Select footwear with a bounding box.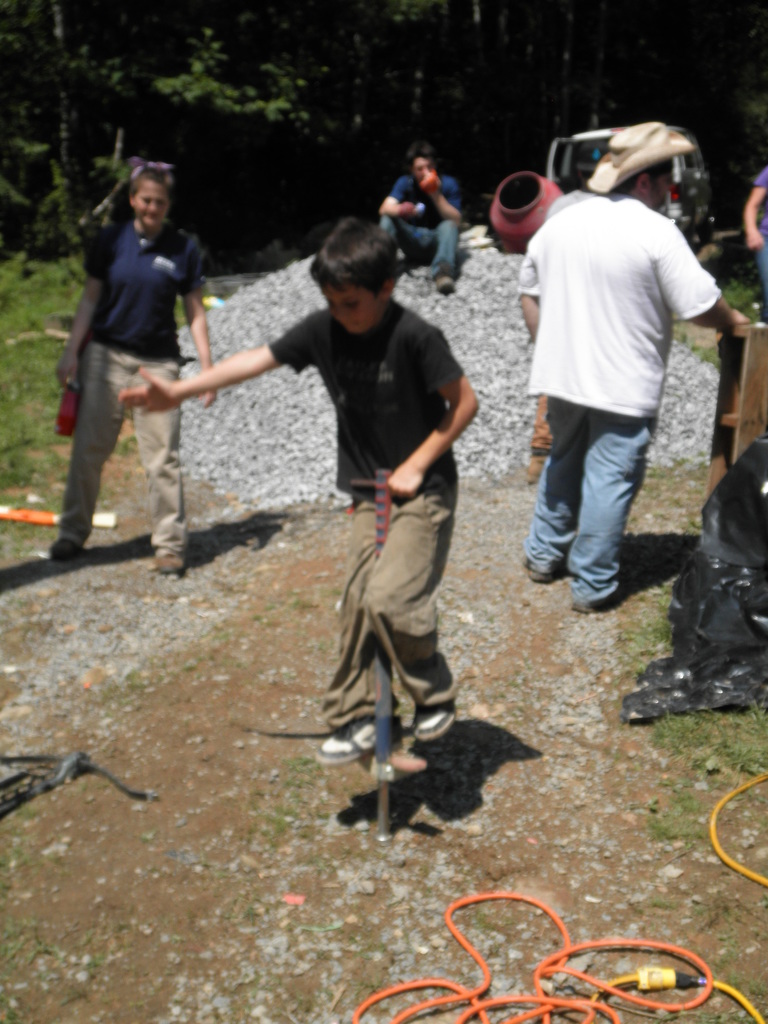
l=413, t=701, r=460, b=743.
